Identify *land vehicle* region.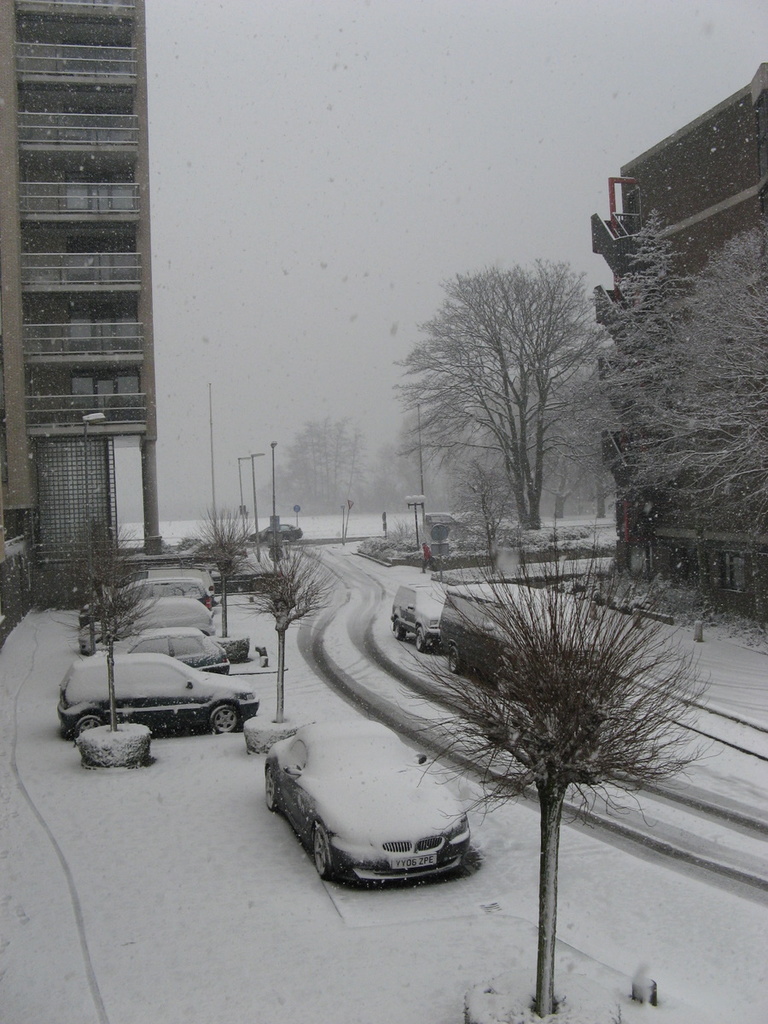
Region: box=[265, 722, 466, 884].
